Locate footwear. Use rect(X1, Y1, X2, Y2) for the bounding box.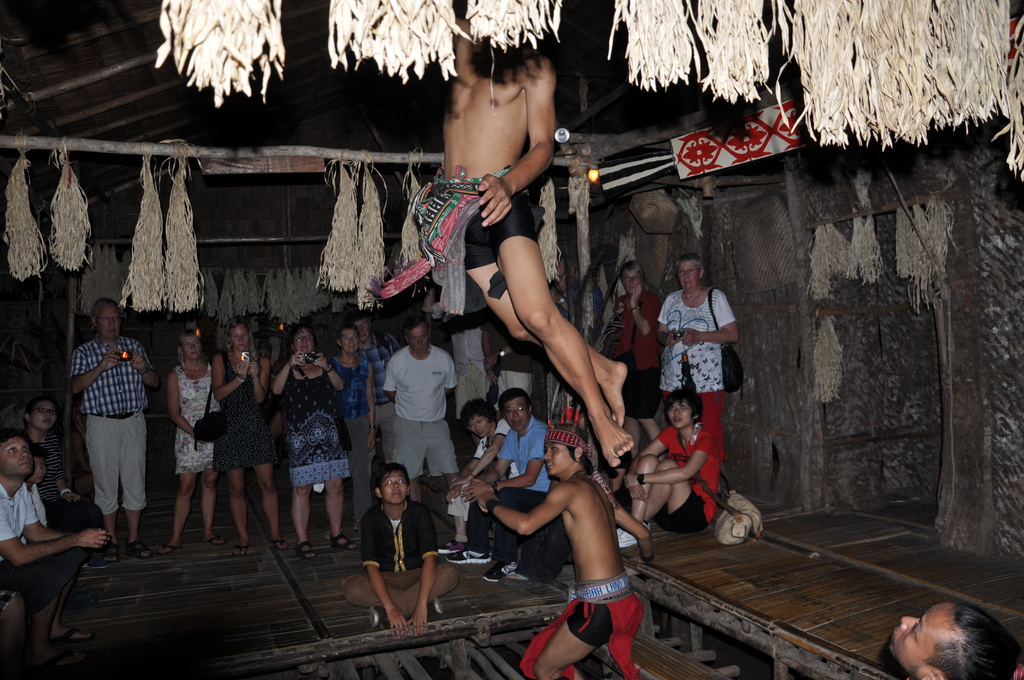
rect(299, 540, 316, 557).
